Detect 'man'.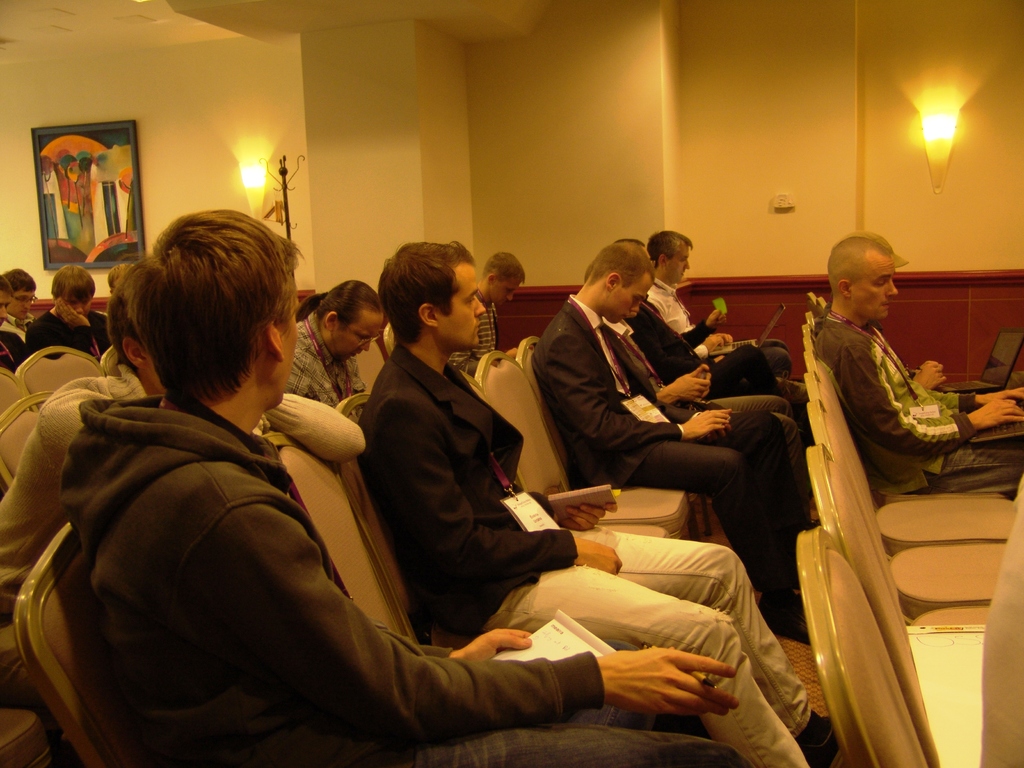
Detected at 443,253,529,378.
